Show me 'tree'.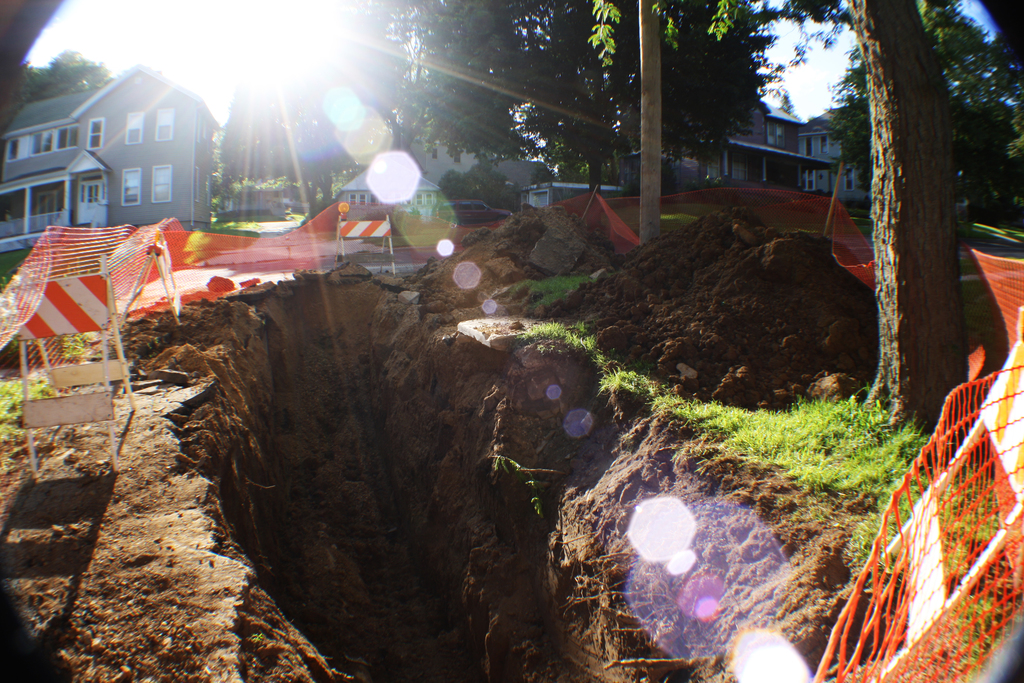
'tree' is here: l=817, t=0, r=1023, b=216.
